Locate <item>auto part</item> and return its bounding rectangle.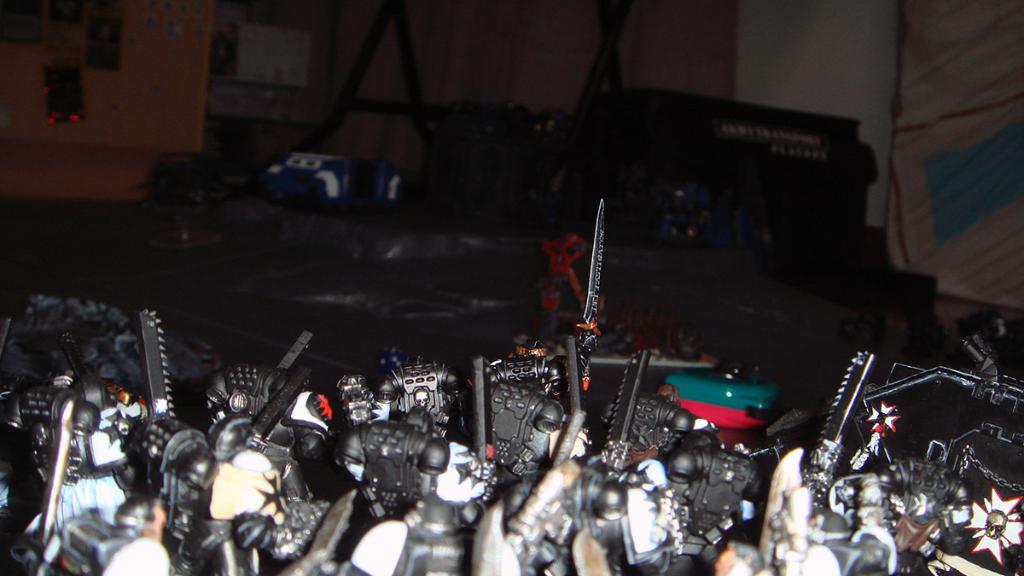
pyautogui.locateOnScreen(573, 345, 709, 489).
